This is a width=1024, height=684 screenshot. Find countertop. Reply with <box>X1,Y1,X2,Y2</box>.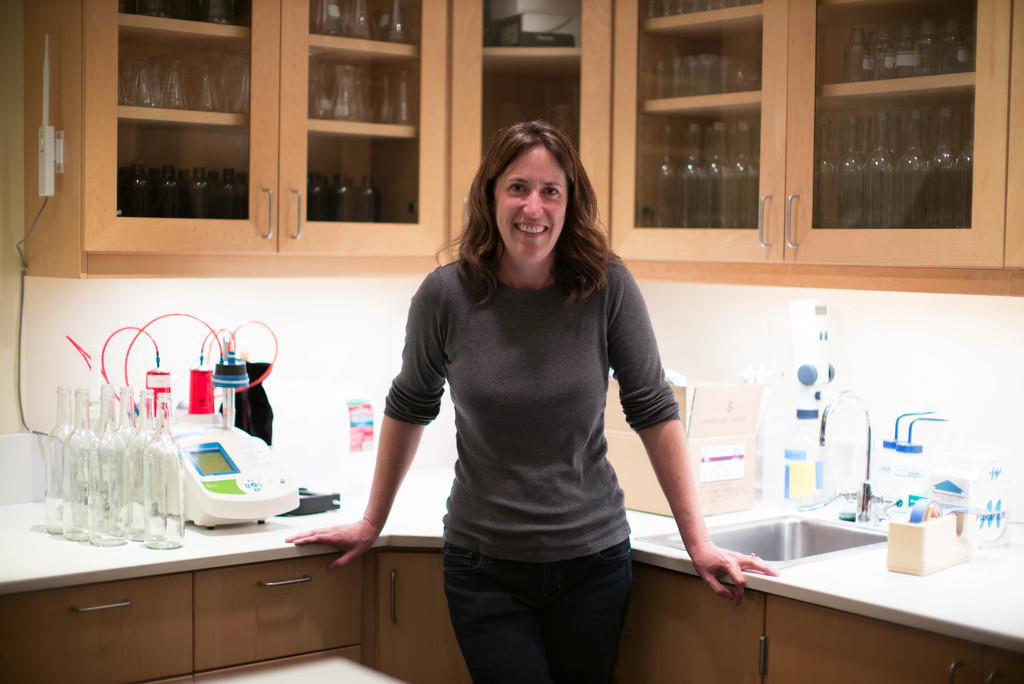
<box>3,427,1023,683</box>.
